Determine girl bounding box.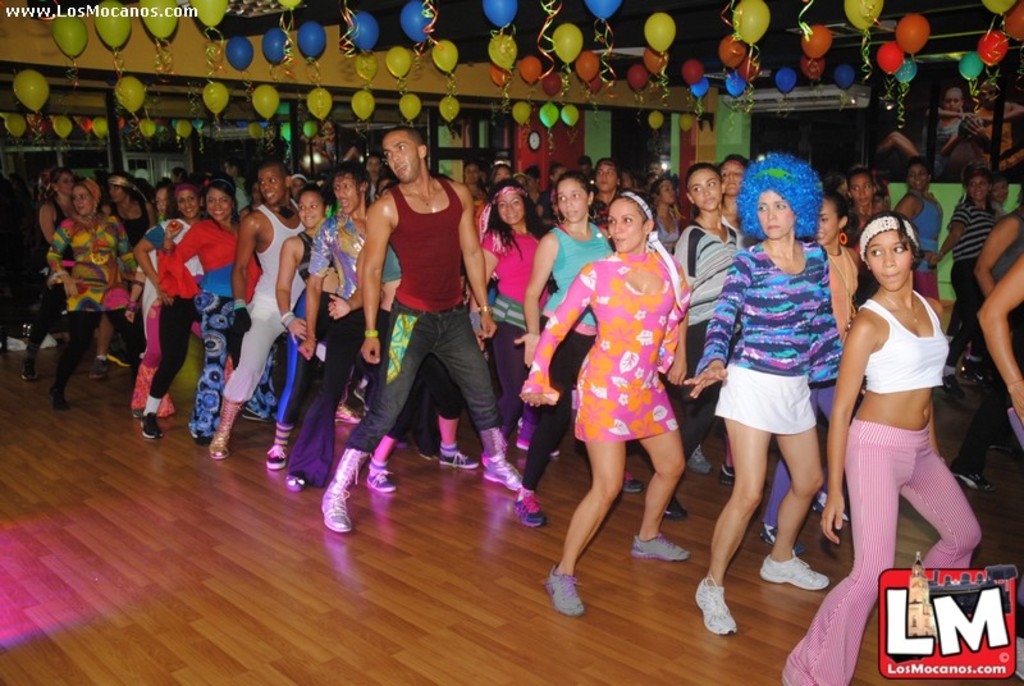
Determined: pyautogui.locateOnScreen(466, 182, 553, 476).
